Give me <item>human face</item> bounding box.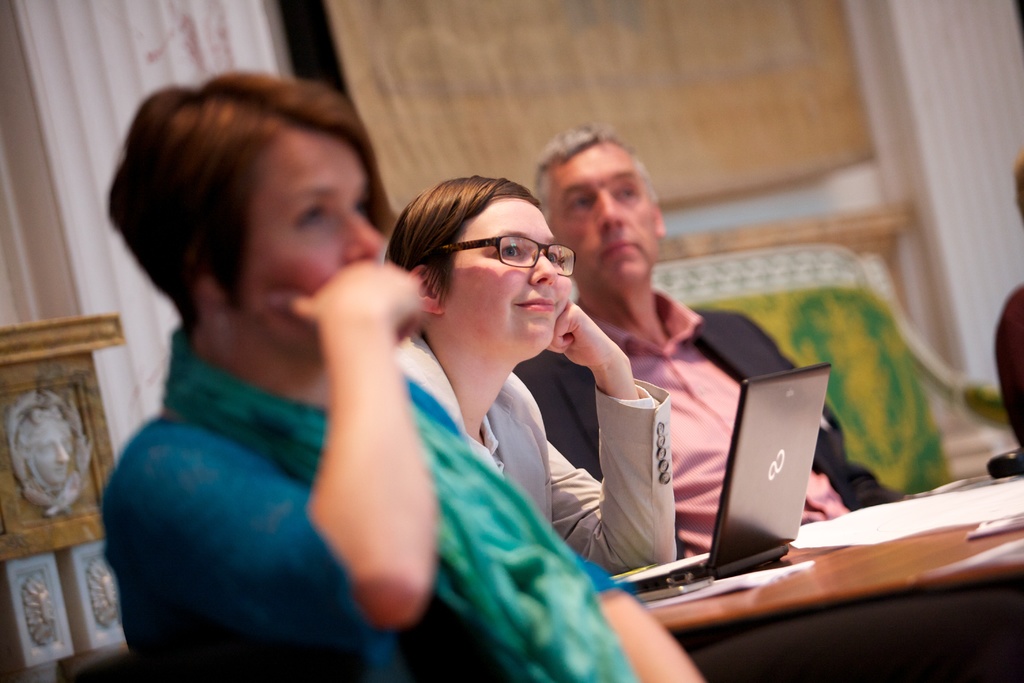
[left=444, top=198, right=572, bottom=354].
